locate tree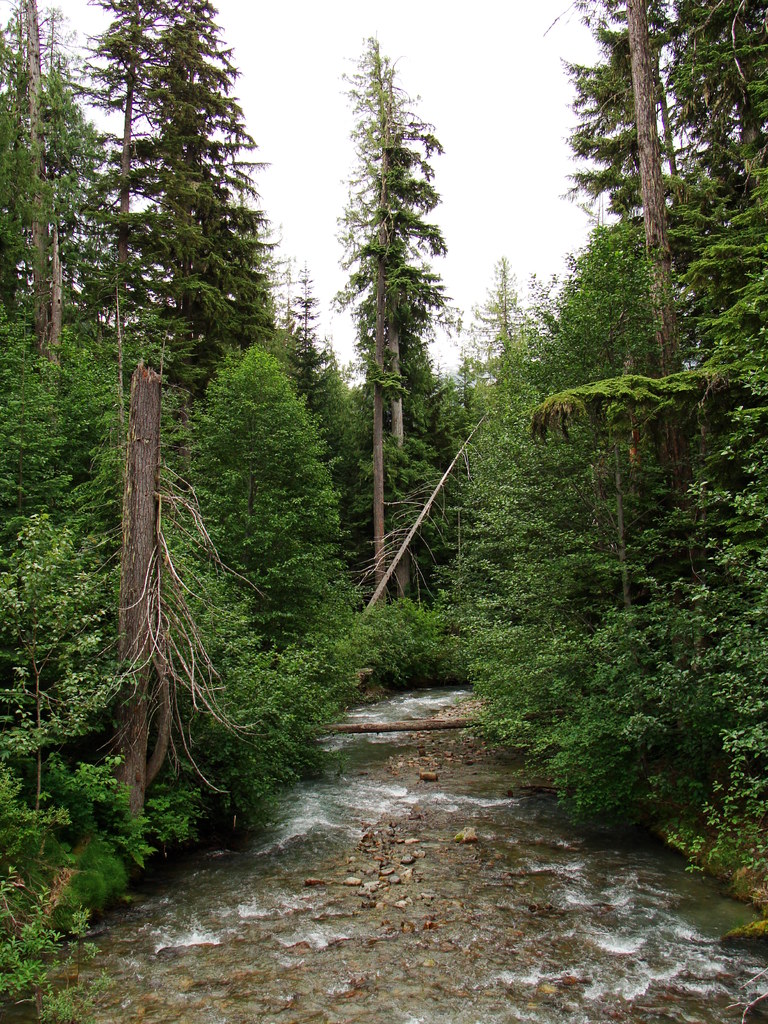
select_region(468, 213, 675, 766)
